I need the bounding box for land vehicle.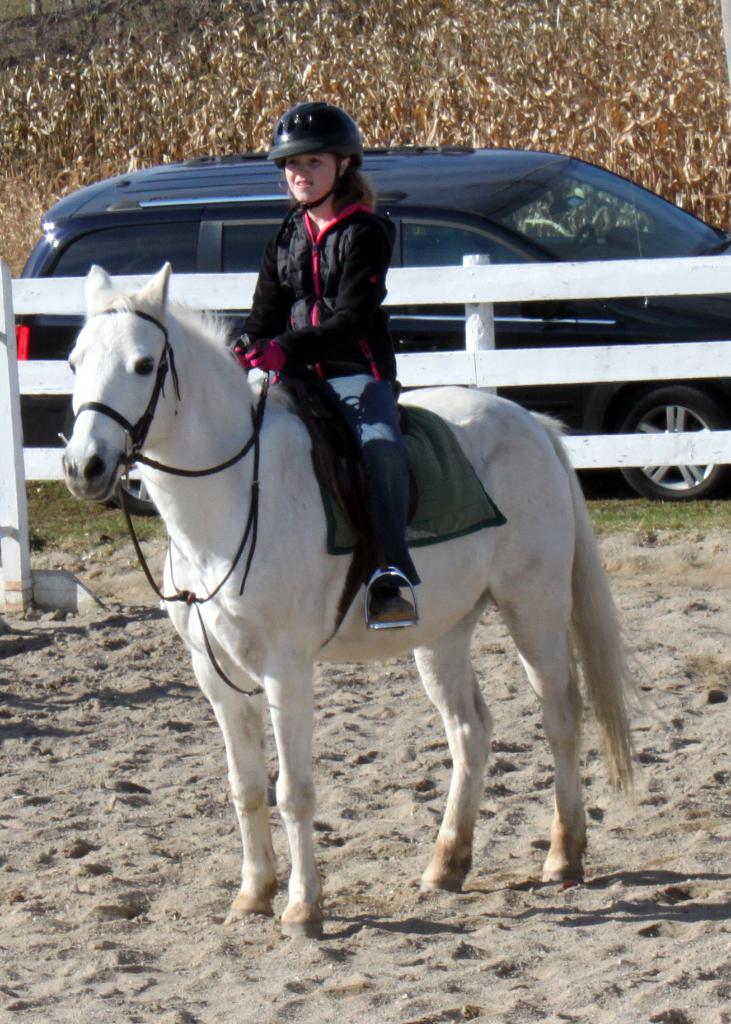
Here it is: bbox=(21, 141, 730, 500).
